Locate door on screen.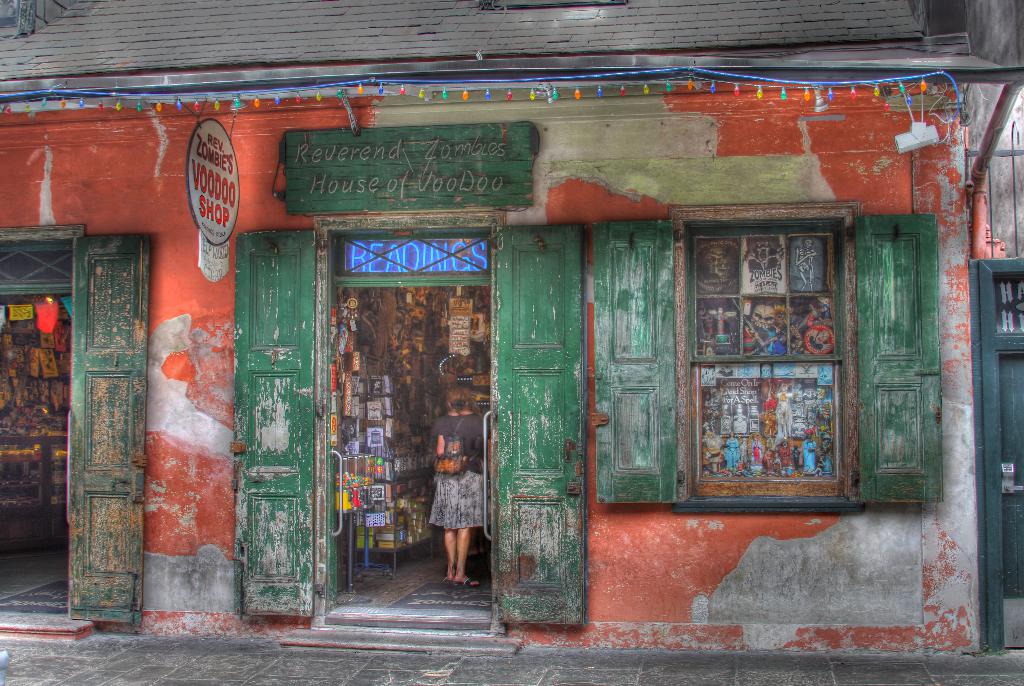
On screen at [left=68, top=234, right=151, bottom=622].
